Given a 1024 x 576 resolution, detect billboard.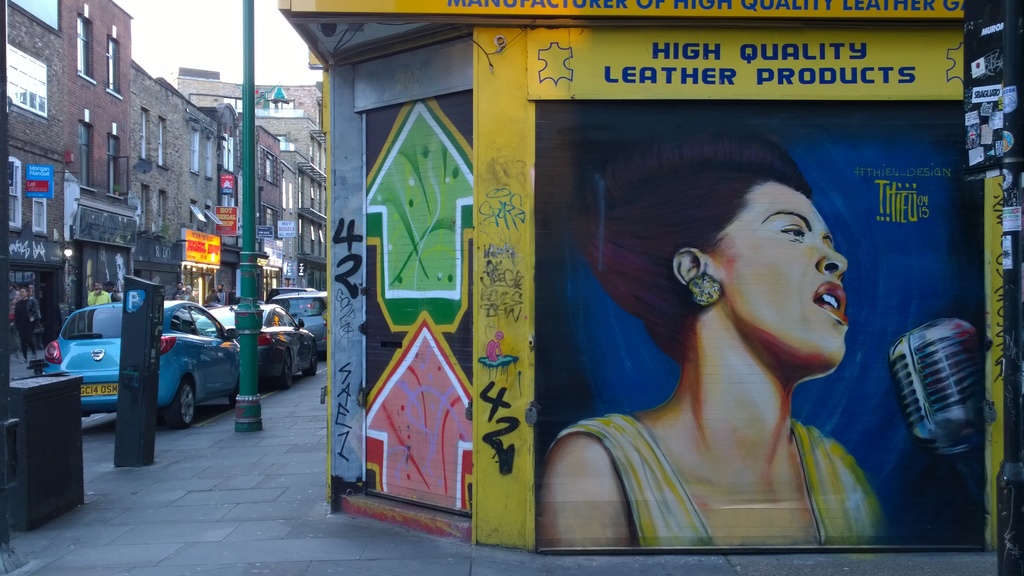
528:97:967:550.
